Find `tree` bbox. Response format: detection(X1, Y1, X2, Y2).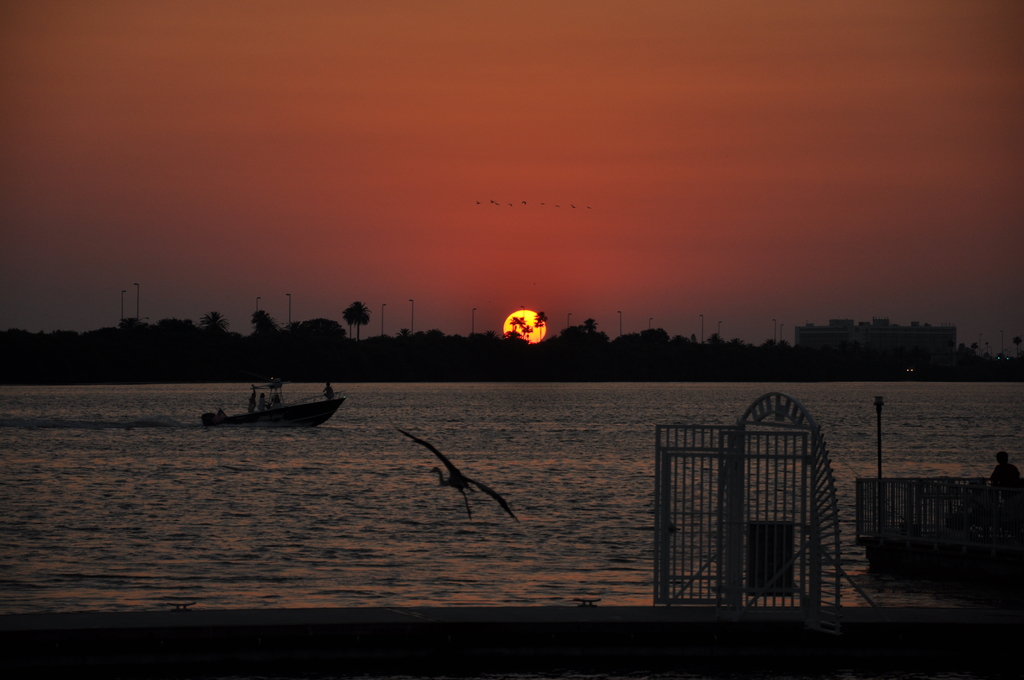
detection(342, 306, 357, 336).
